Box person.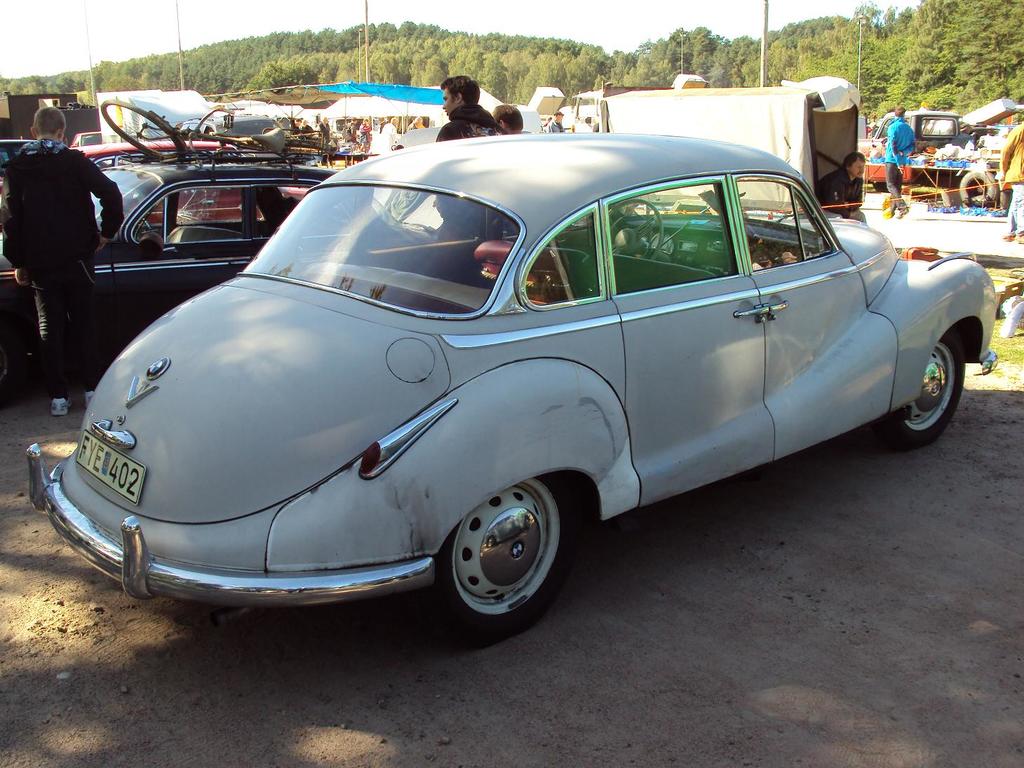
952 119 976 149.
